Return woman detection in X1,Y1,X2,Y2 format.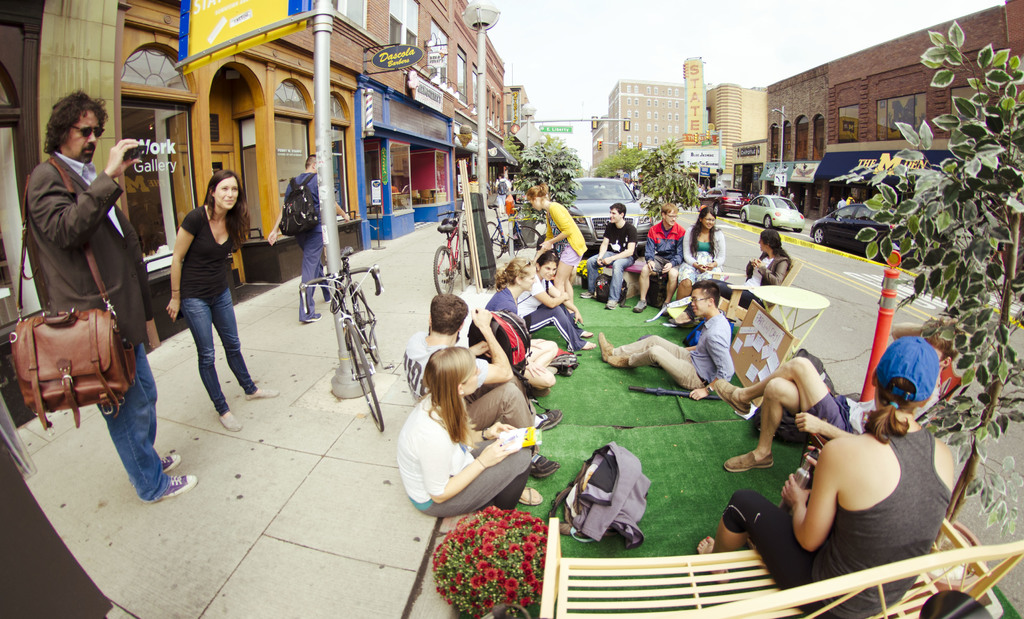
483,257,557,392.
